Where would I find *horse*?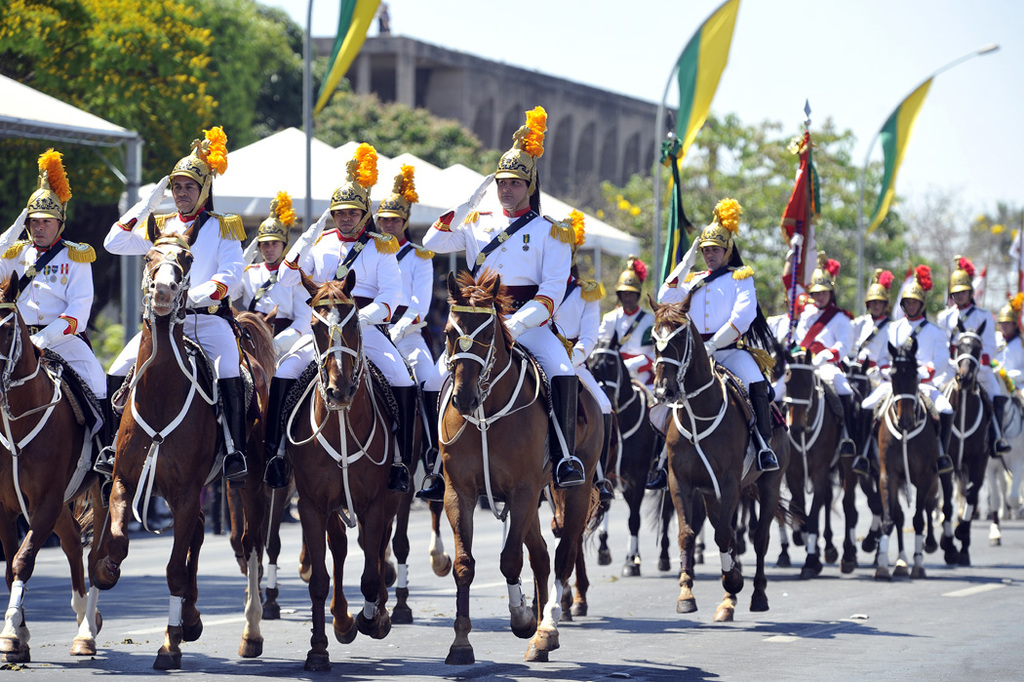
At 98,249,279,672.
